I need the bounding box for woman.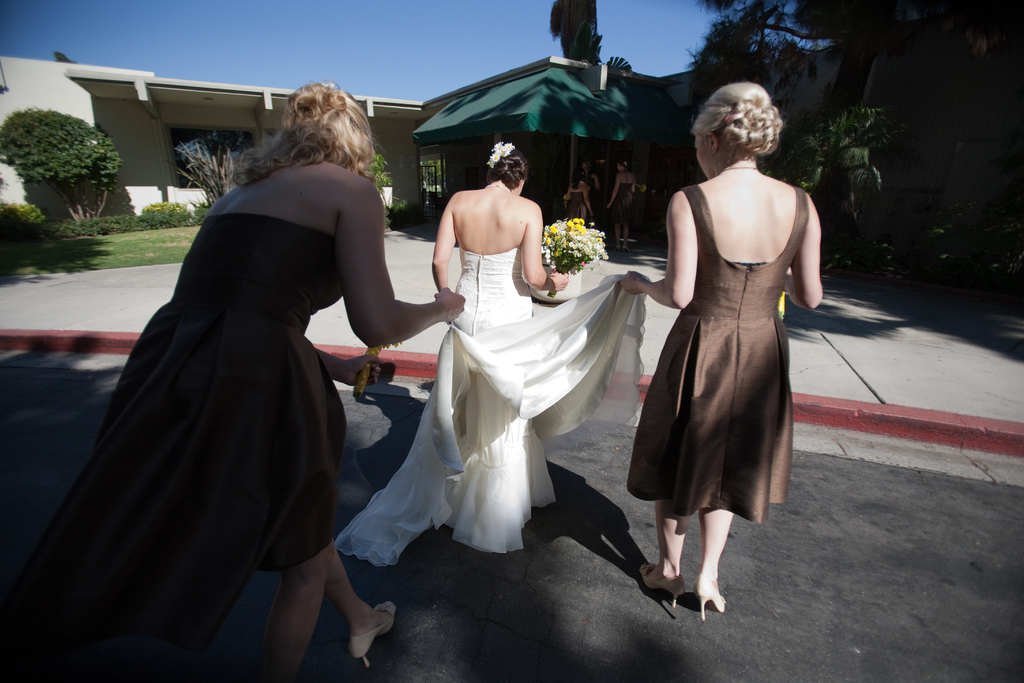
Here it is: x1=395 y1=101 x2=625 y2=584.
